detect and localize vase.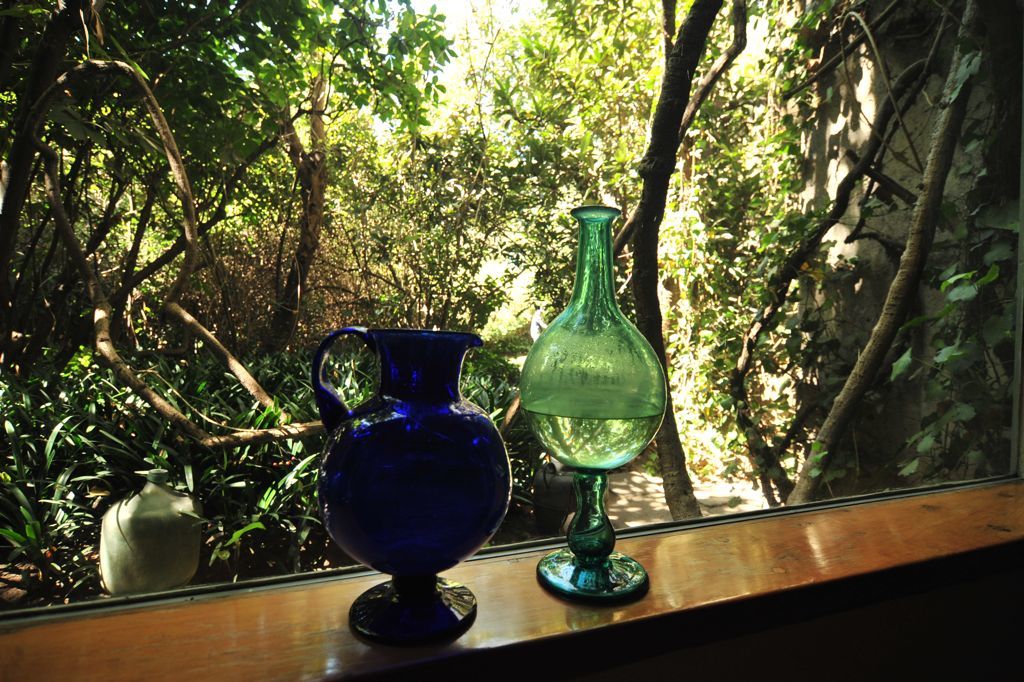
Localized at left=309, top=324, right=518, bottom=651.
